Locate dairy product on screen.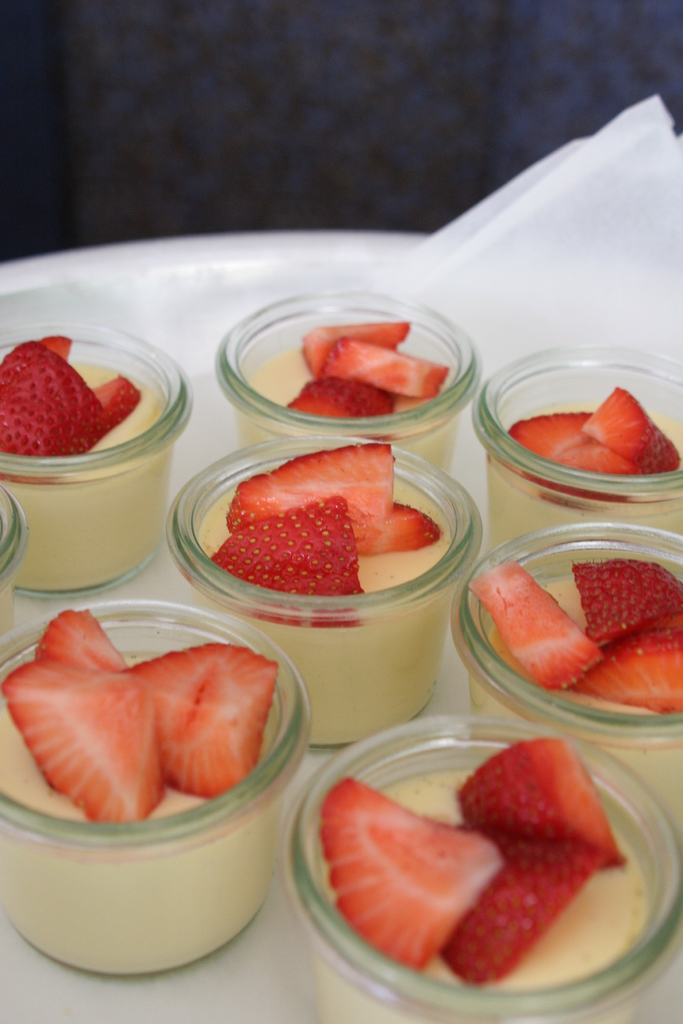
On screen at box=[473, 385, 682, 591].
